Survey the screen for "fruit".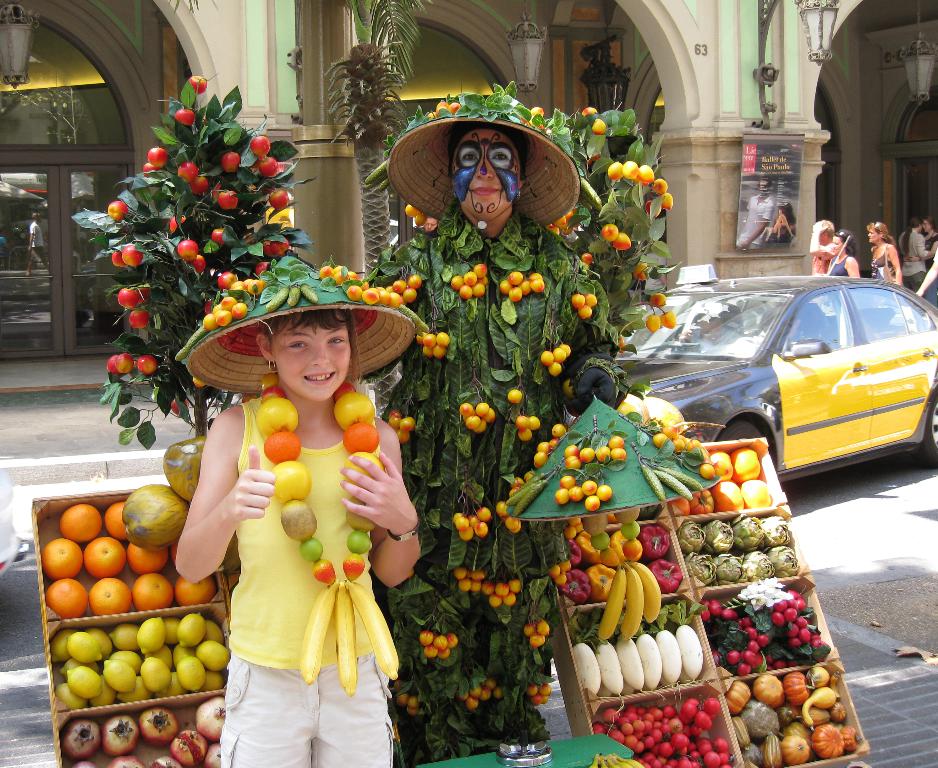
Survey found: [x1=555, y1=574, x2=568, y2=586].
